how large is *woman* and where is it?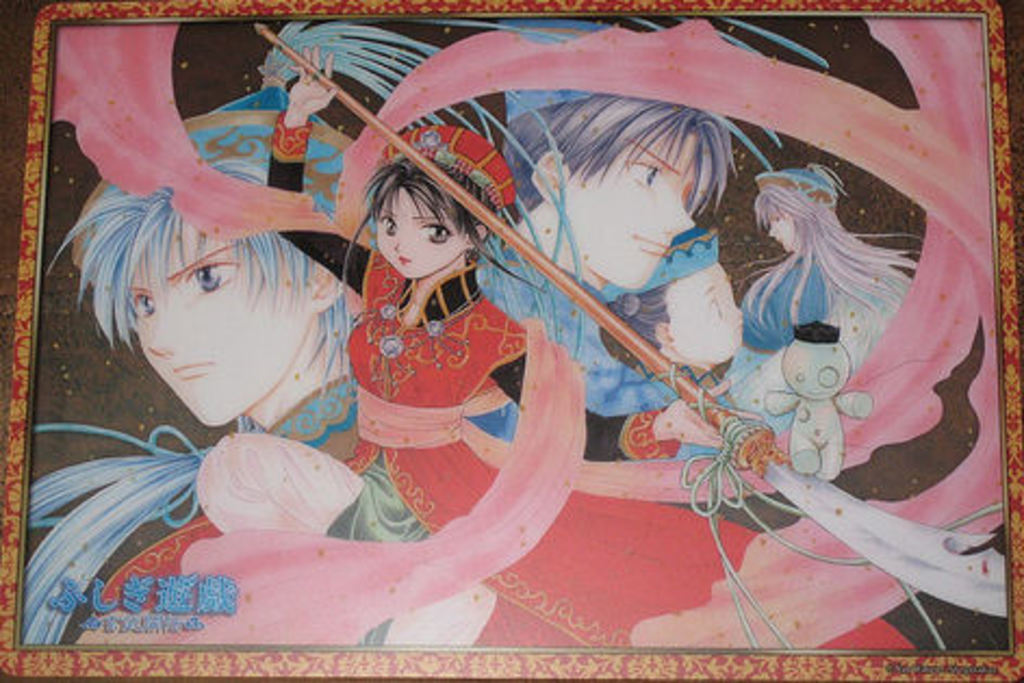
Bounding box: (76,65,863,601).
